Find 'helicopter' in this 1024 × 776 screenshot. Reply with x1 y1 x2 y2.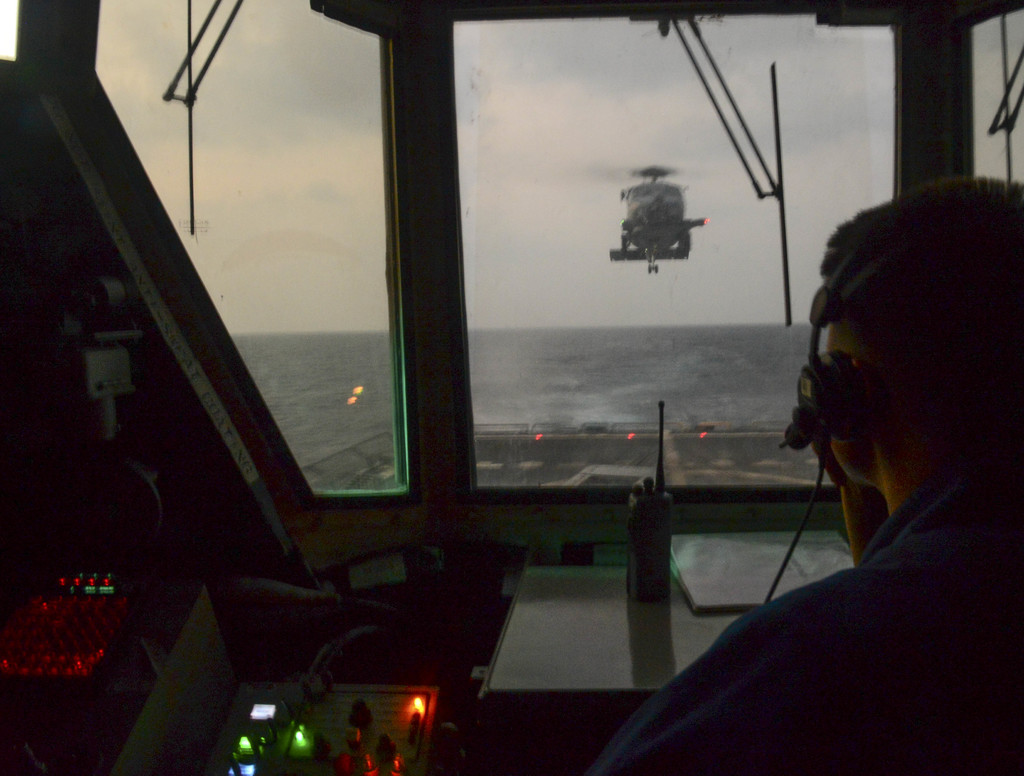
605 144 733 280.
